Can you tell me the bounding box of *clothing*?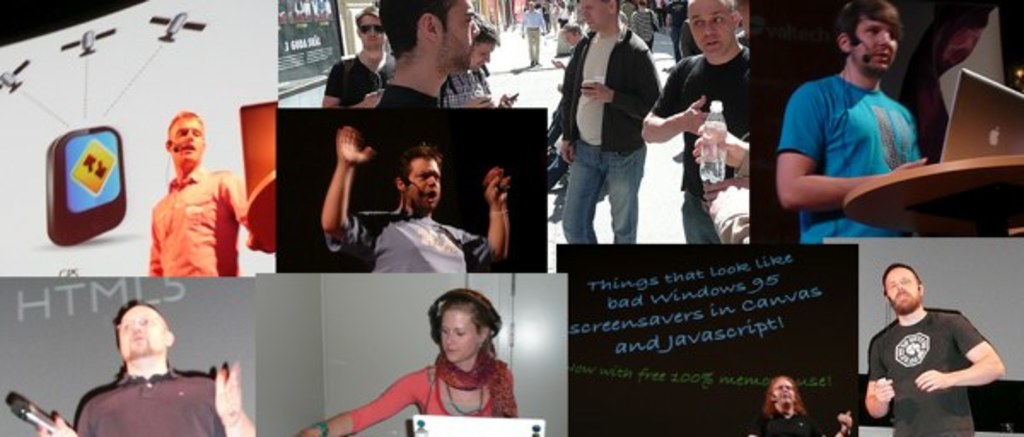
x1=555 y1=26 x2=660 y2=251.
